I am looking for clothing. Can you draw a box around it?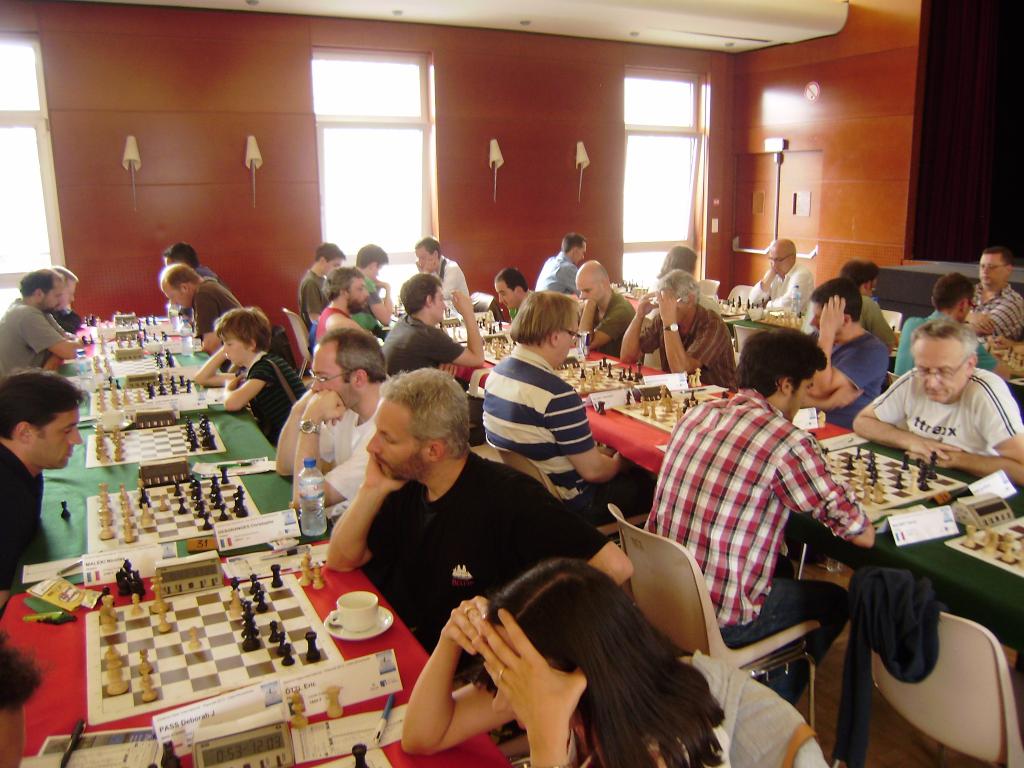
Sure, the bounding box is {"left": 477, "top": 341, "right": 598, "bottom": 506}.
